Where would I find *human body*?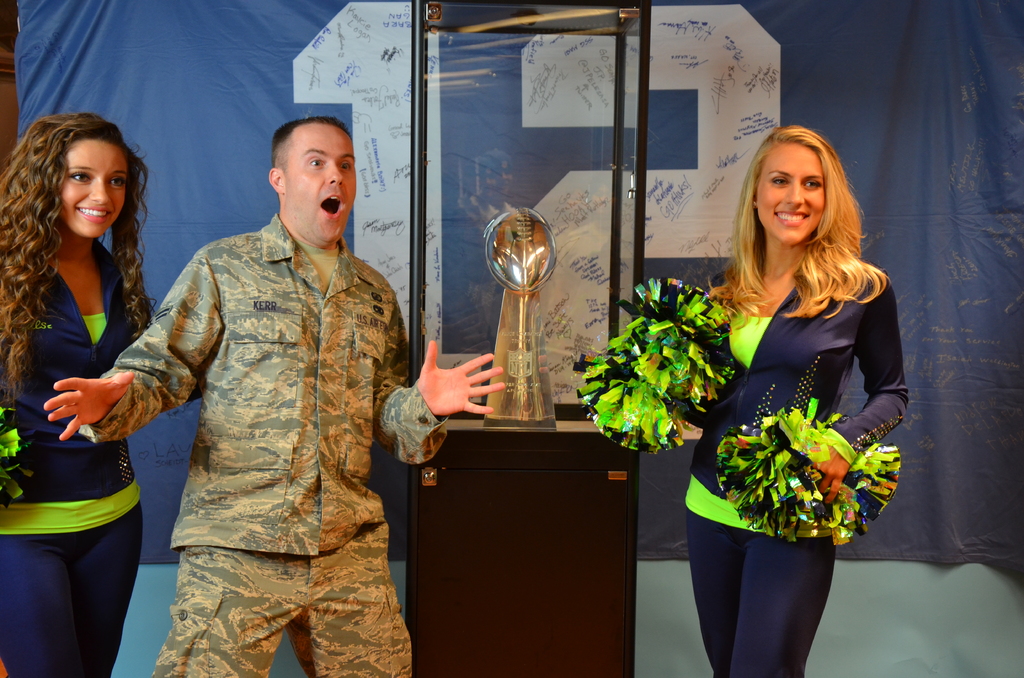
At left=570, top=260, right=916, bottom=677.
